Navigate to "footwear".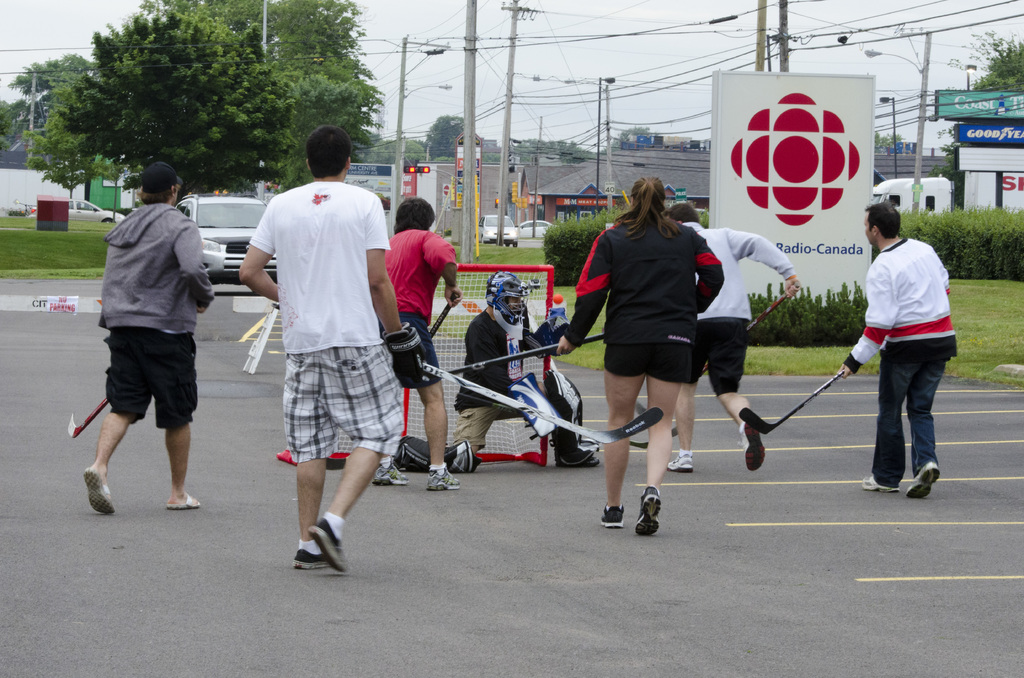
Navigation target: pyautogui.locateOnScreen(859, 476, 904, 496).
